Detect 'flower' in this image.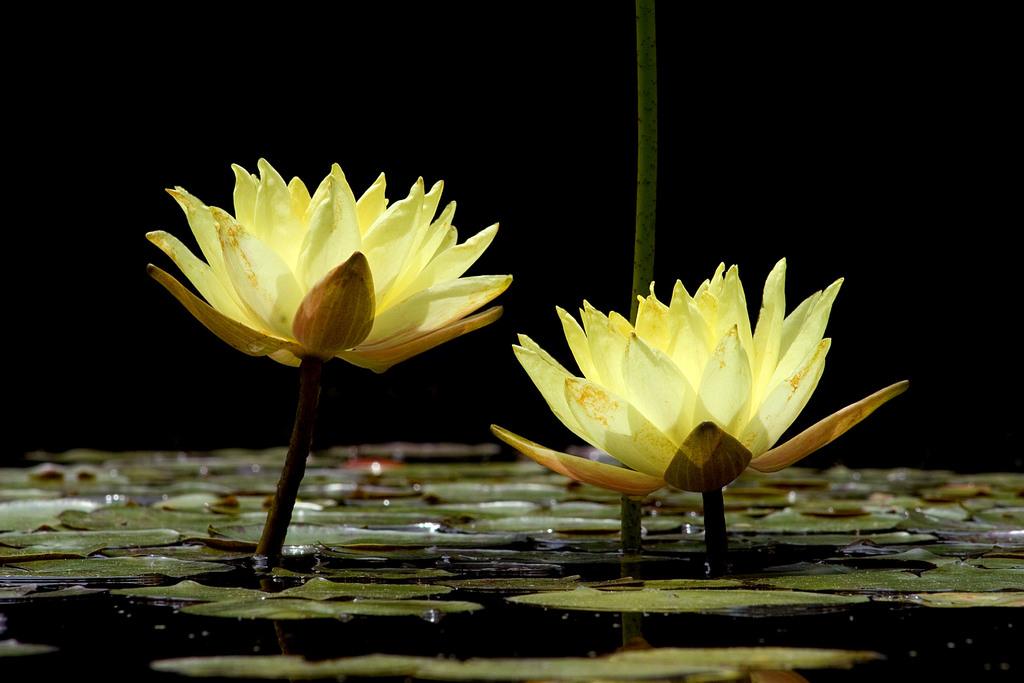
Detection: 143,155,515,379.
